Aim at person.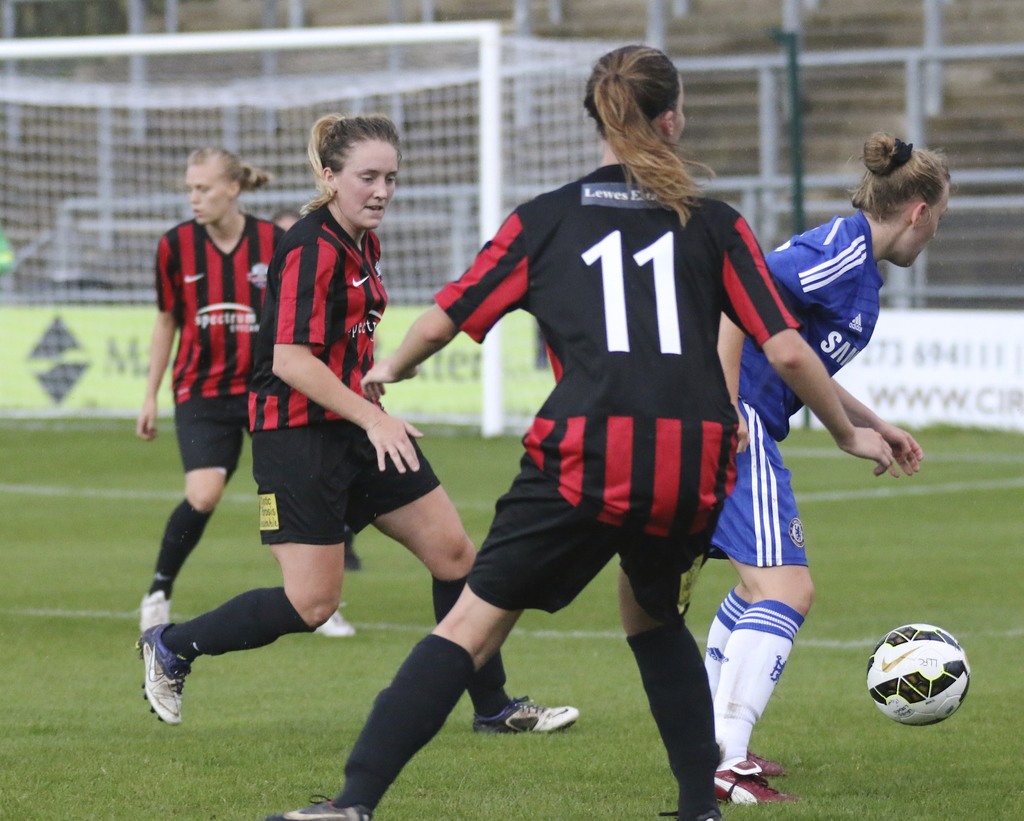
Aimed at {"x1": 123, "y1": 140, "x2": 368, "y2": 670}.
